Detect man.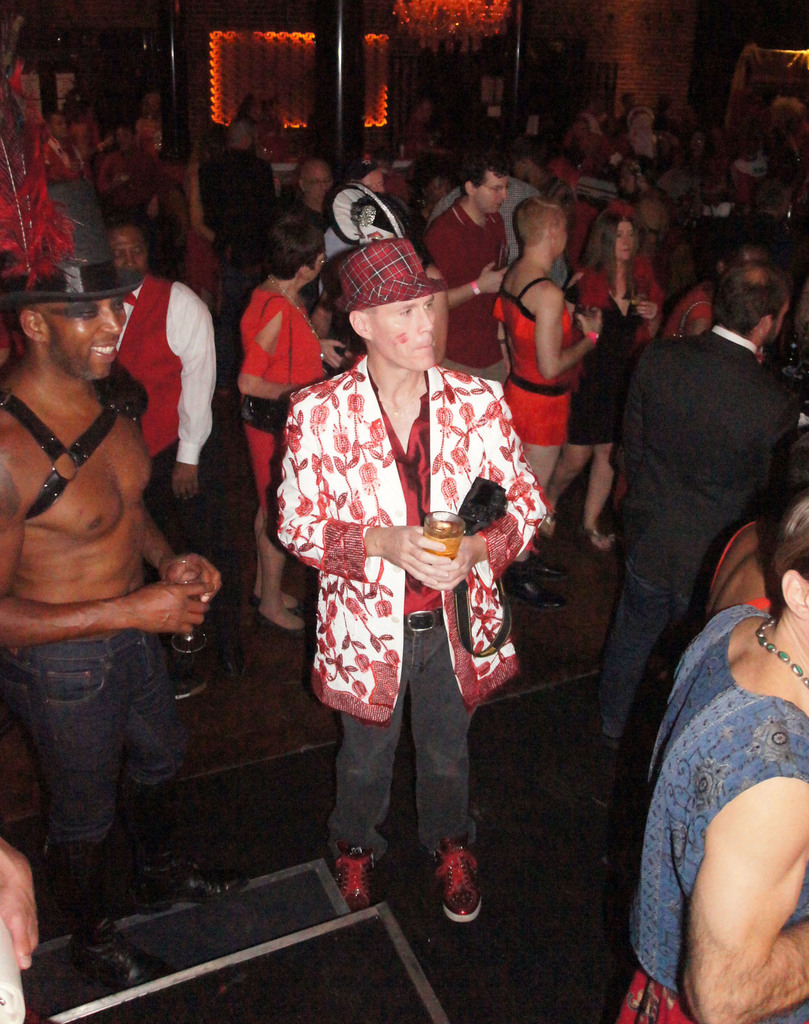
Detected at x1=101, y1=216, x2=213, y2=720.
